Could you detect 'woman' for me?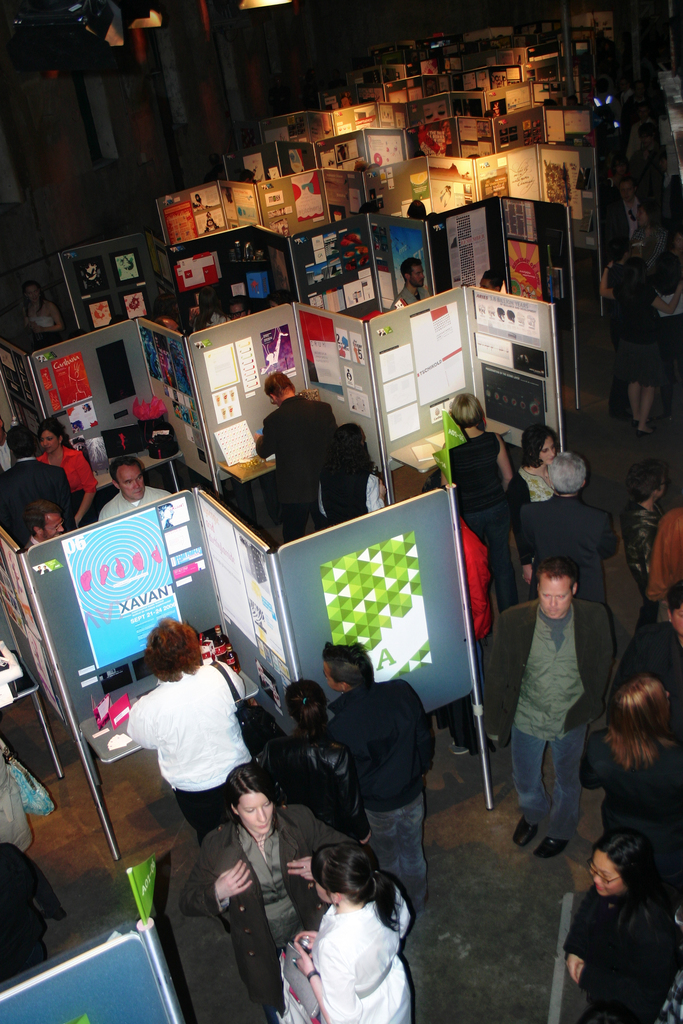
Detection result: pyautogui.locateOnScreen(248, 680, 372, 838).
